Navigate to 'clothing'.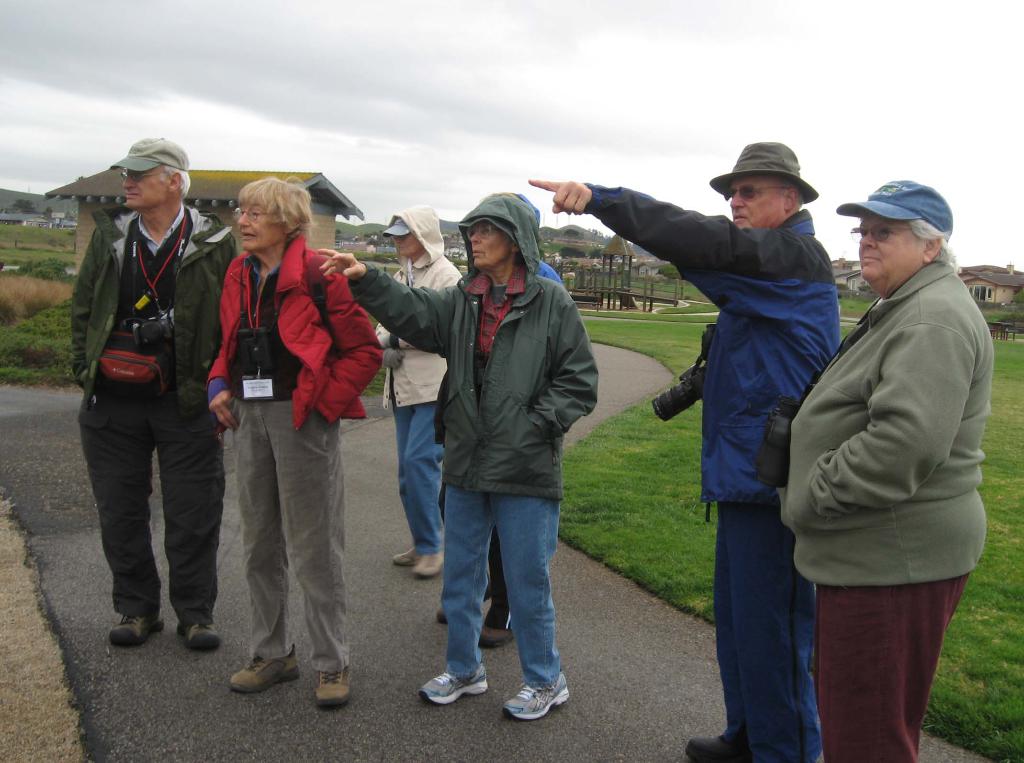
Navigation target: Rect(207, 233, 383, 675).
